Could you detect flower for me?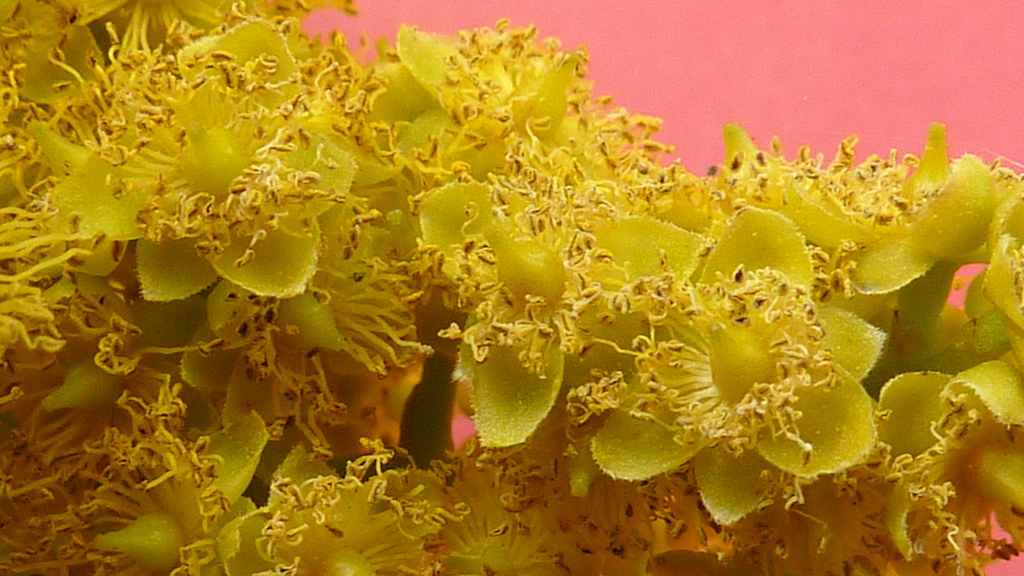
Detection result: (573,208,889,530).
